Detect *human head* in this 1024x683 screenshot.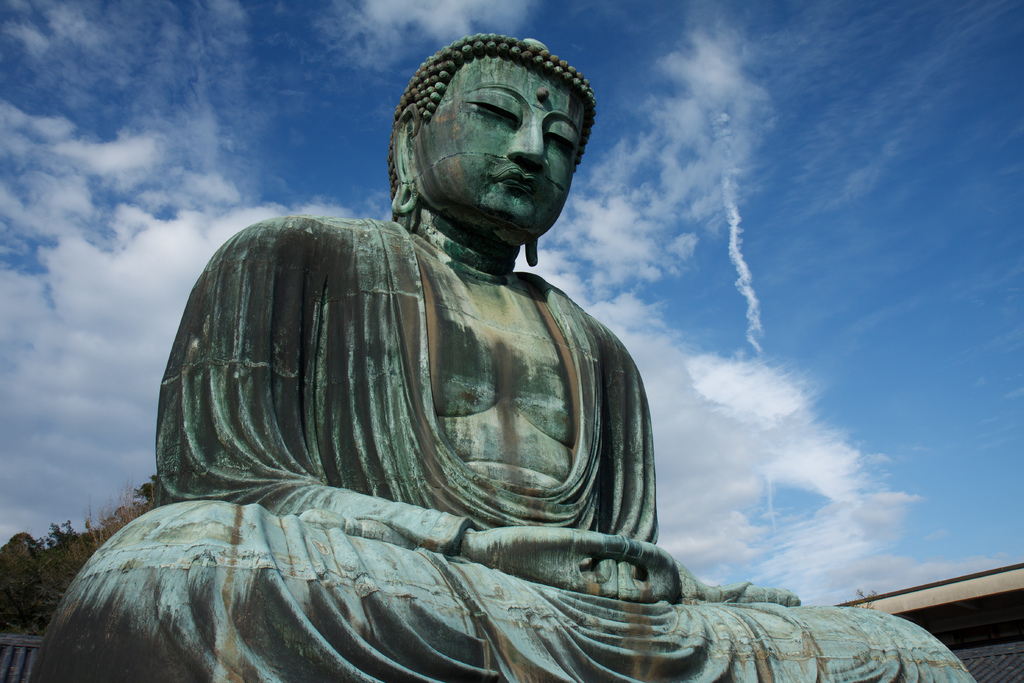
Detection: locate(390, 35, 602, 233).
